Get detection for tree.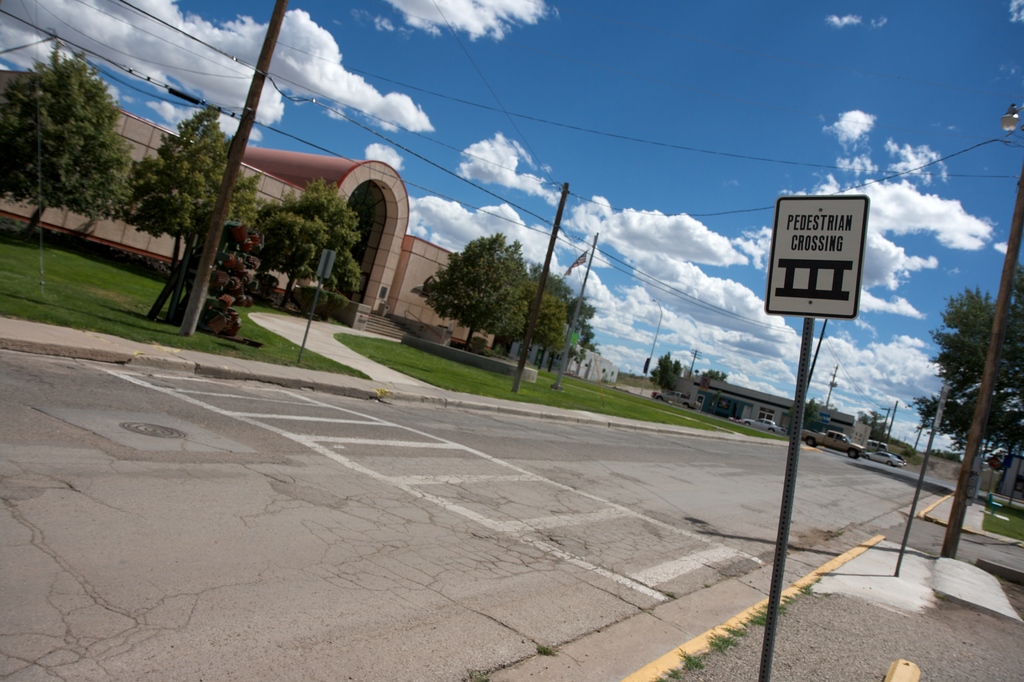
Detection: 12 26 147 241.
